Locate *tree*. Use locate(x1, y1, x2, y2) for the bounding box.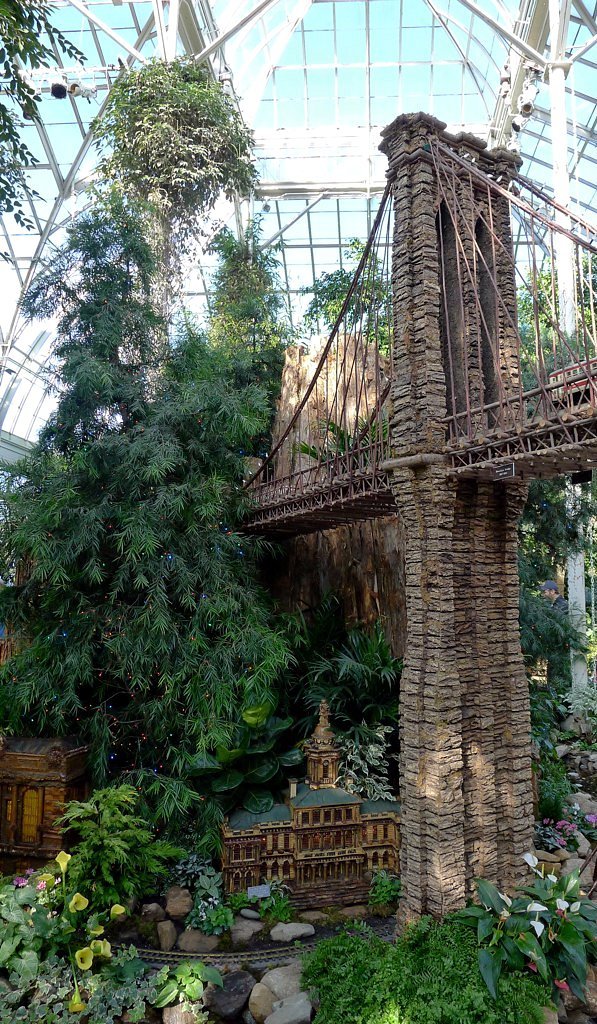
locate(516, 264, 596, 390).
